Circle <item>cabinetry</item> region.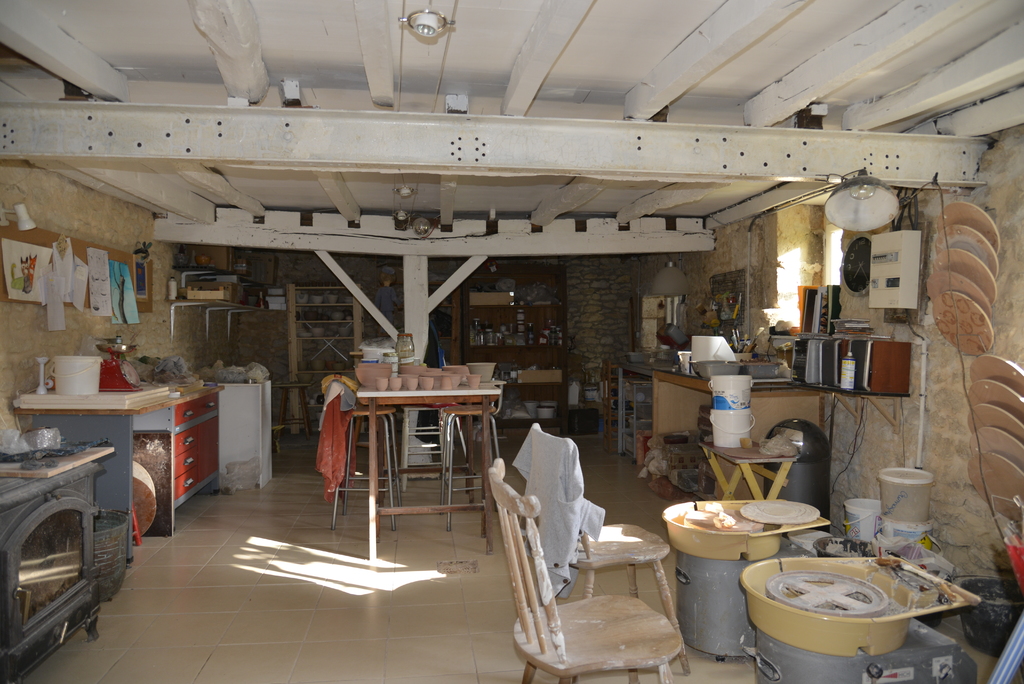
Region: detection(133, 396, 219, 533).
